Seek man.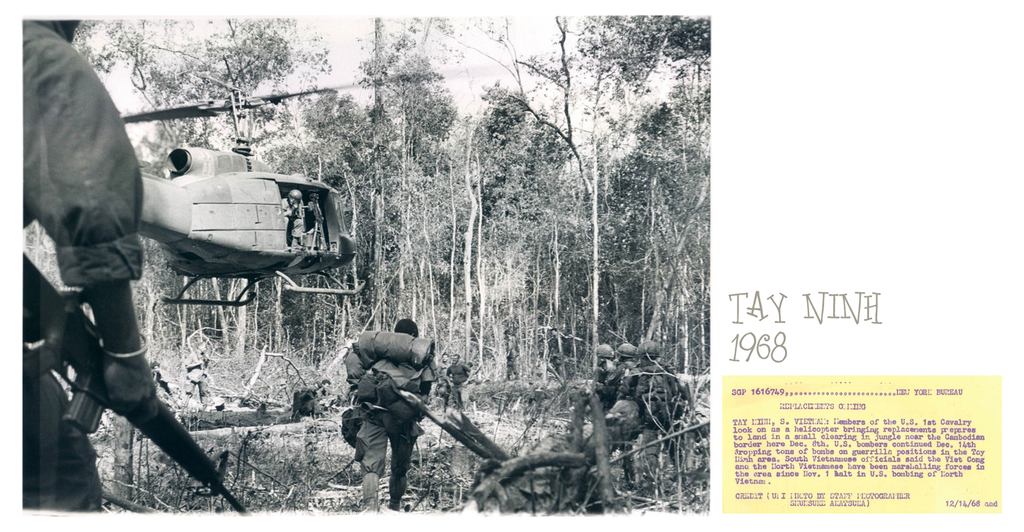
[x1=435, y1=349, x2=451, y2=409].
